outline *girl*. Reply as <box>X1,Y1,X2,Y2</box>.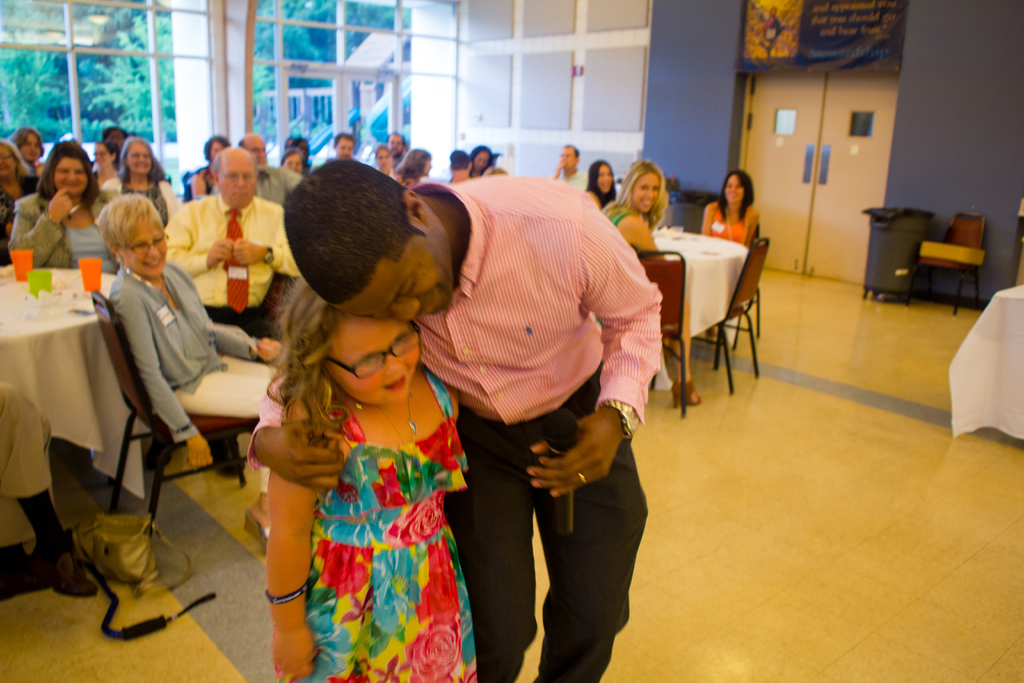
<box>264,276,476,682</box>.
